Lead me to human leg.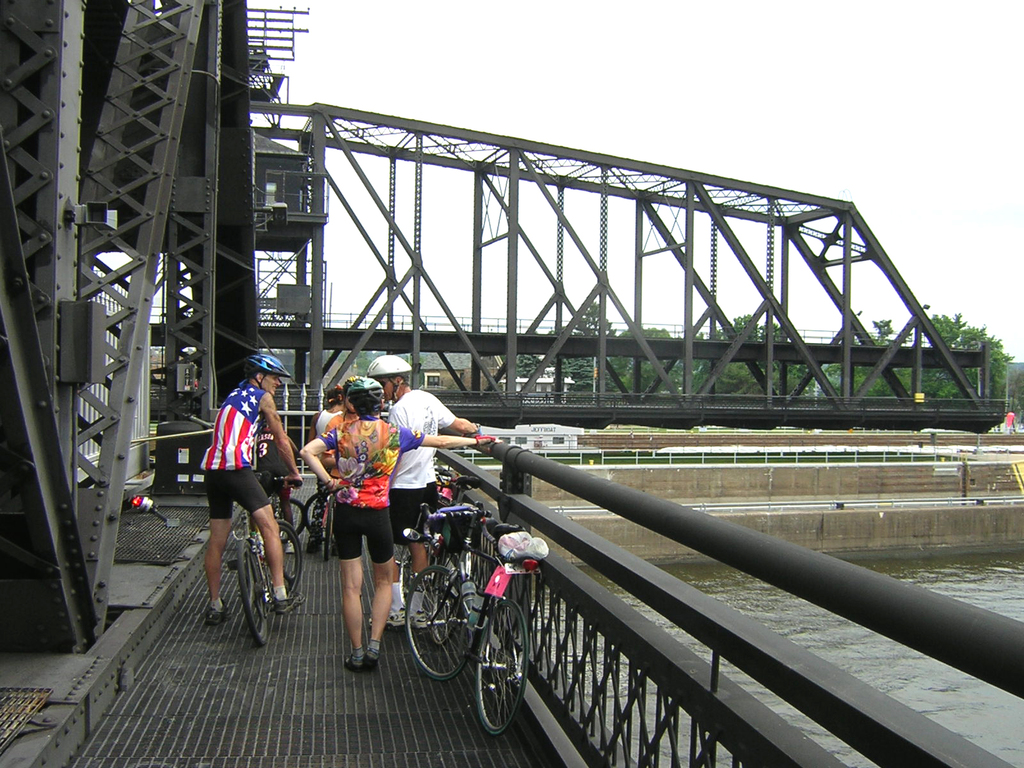
Lead to 212 465 234 622.
